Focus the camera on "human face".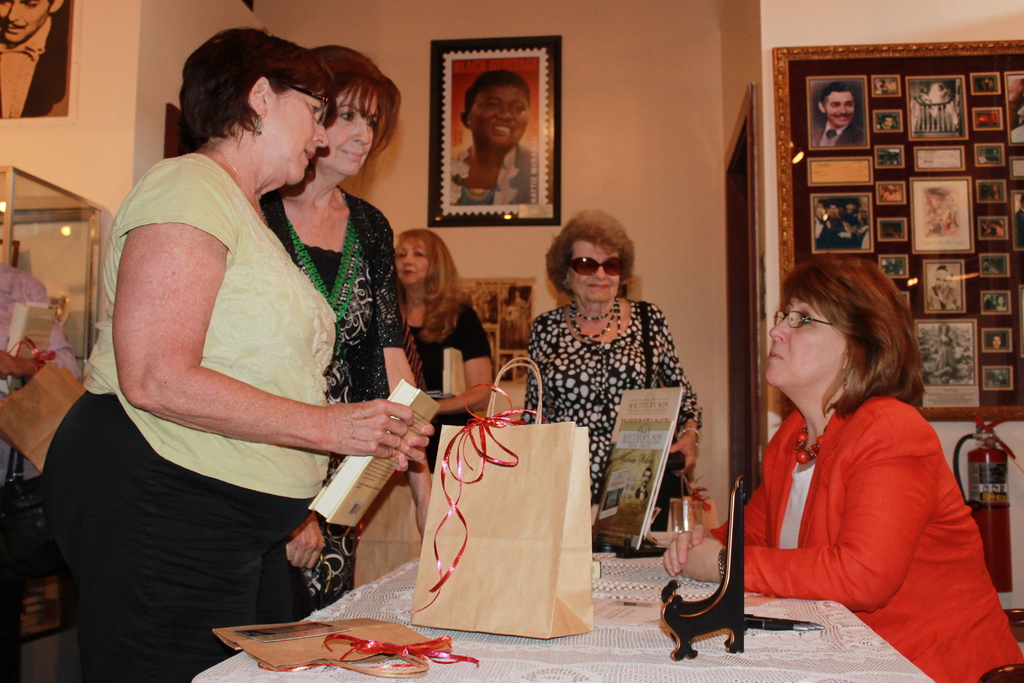
Focus region: <region>758, 284, 858, 381</region>.
